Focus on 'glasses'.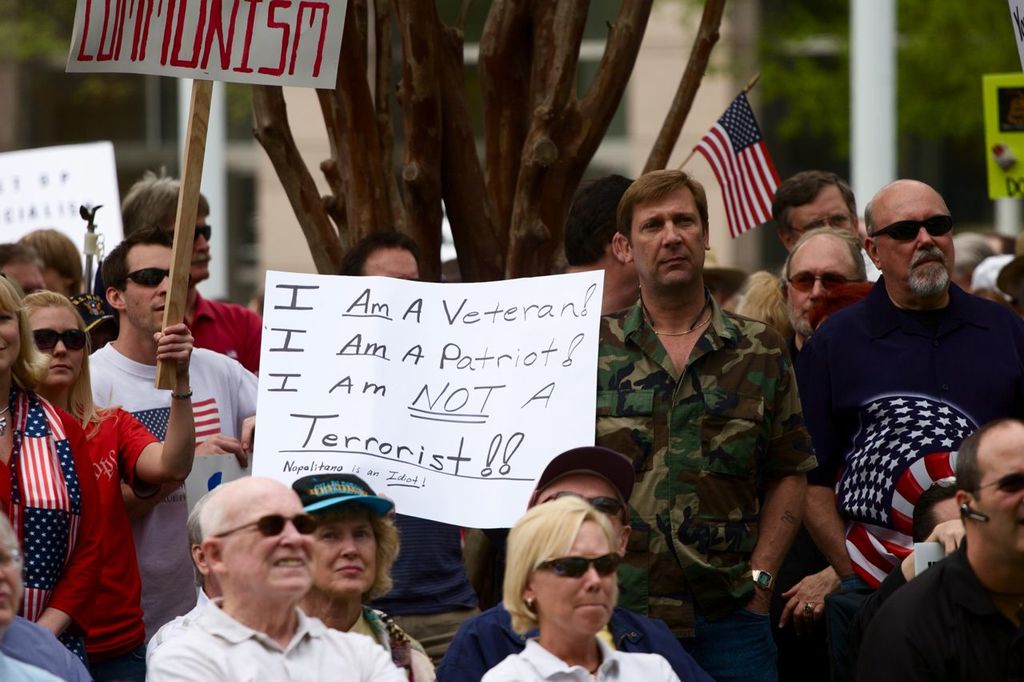
Focused at <box>869,215,966,263</box>.
